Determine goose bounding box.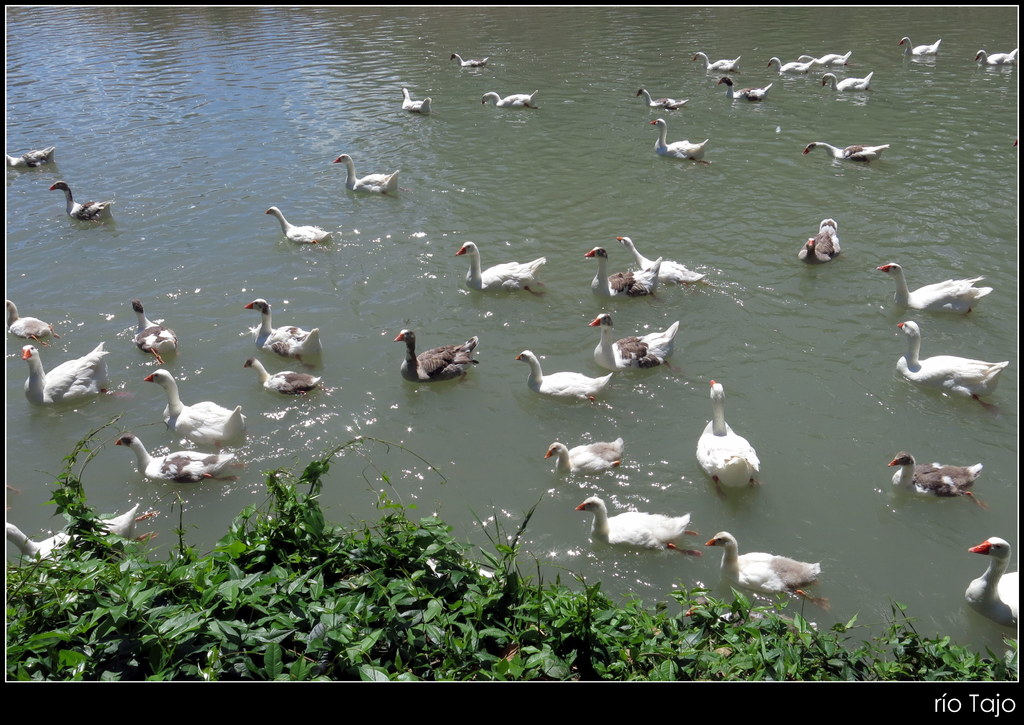
Determined: <bbox>811, 48, 854, 68</bbox>.
